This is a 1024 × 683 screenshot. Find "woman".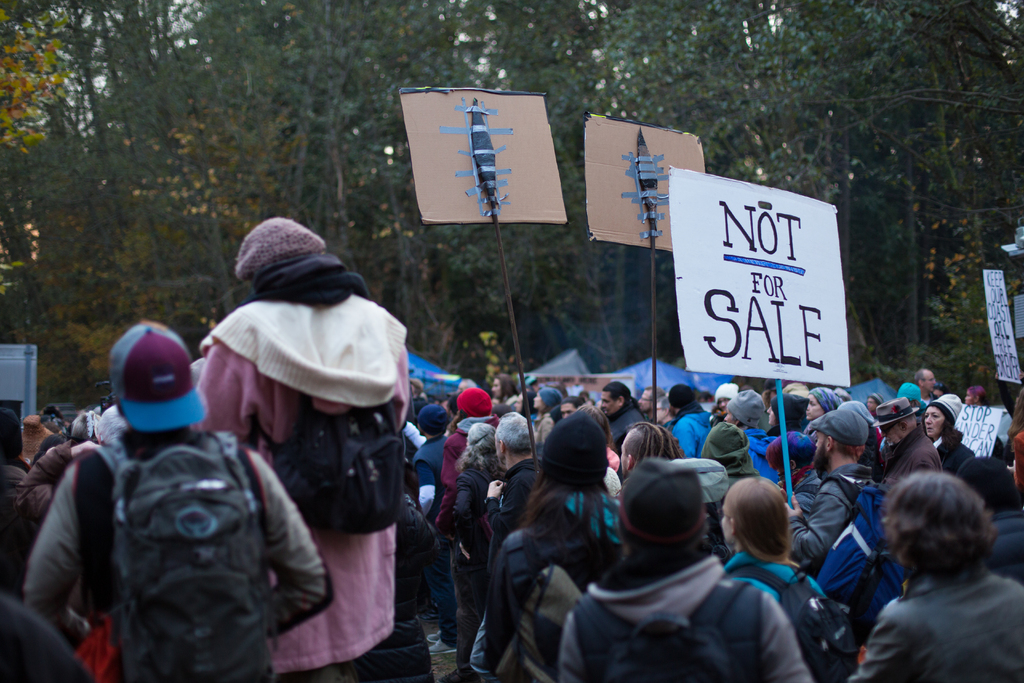
Bounding box: x1=181, y1=172, x2=435, y2=666.
